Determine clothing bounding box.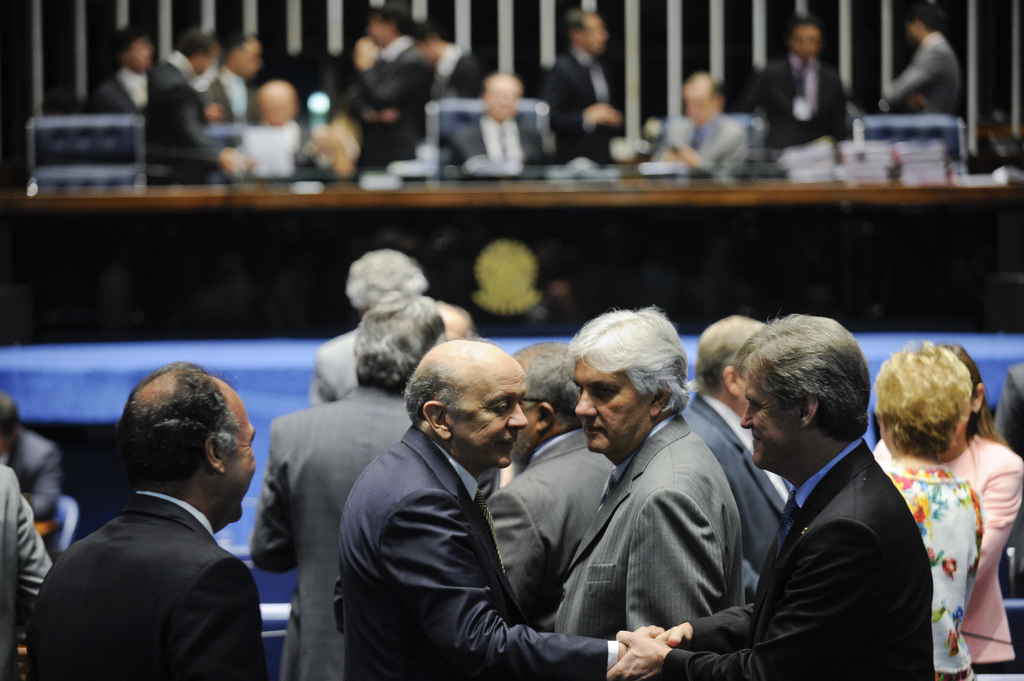
Determined: <bbox>438, 47, 481, 97</bbox>.
